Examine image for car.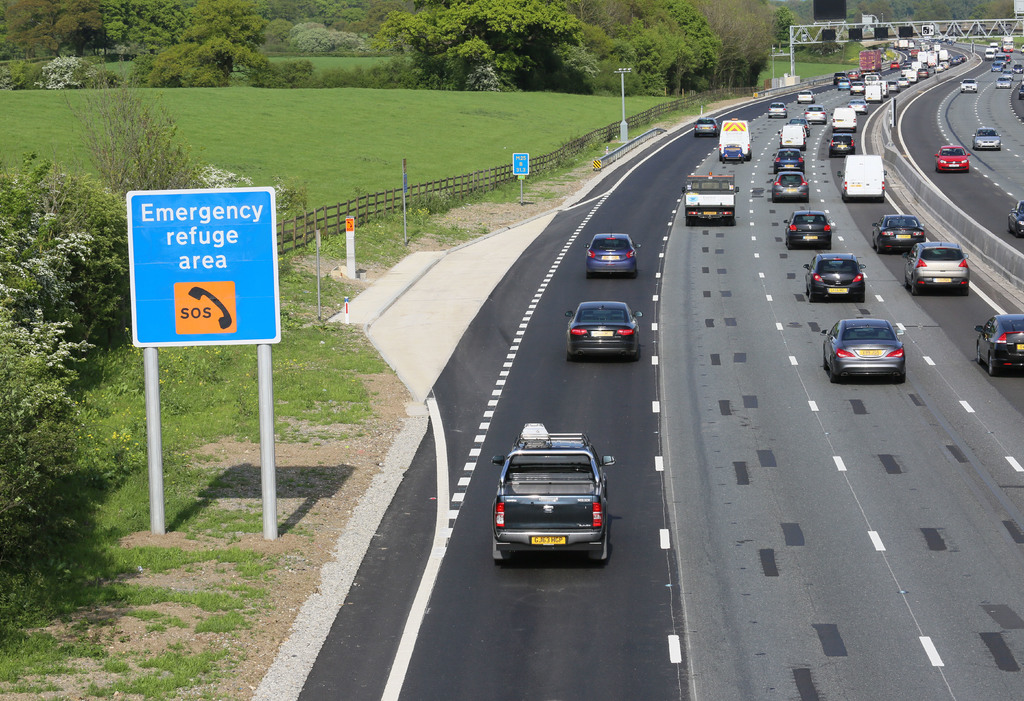
Examination result: <region>564, 302, 643, 362</region>.
